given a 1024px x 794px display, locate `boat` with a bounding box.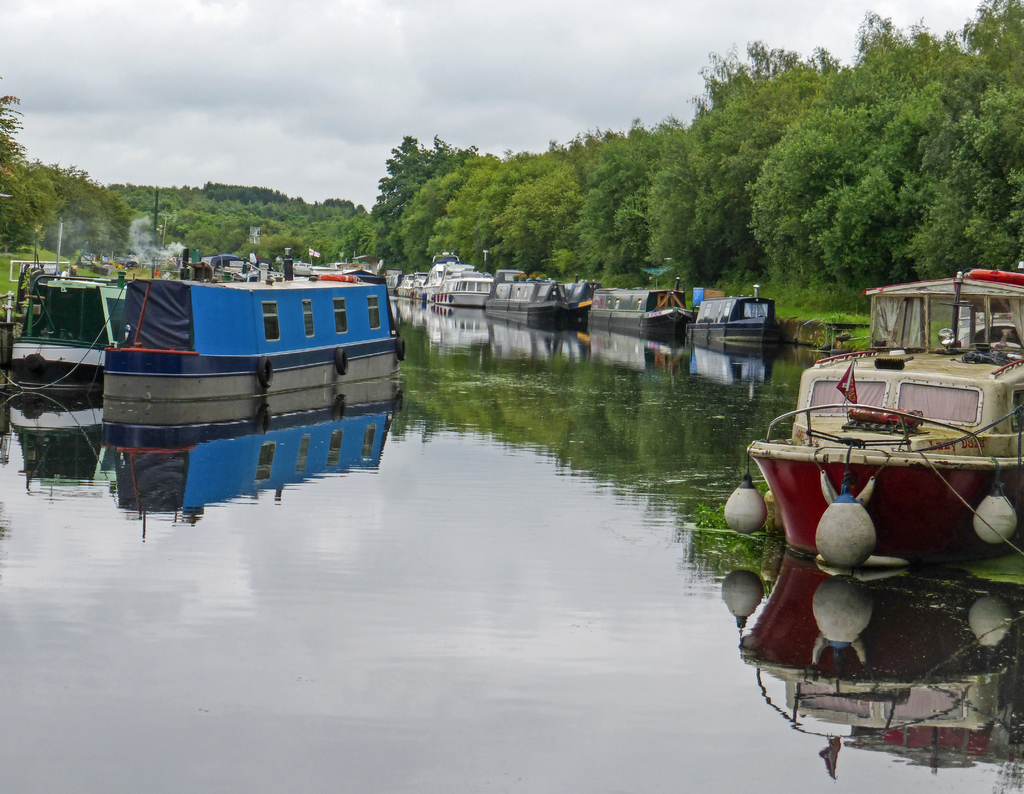
Located: (x1=427, y1=272, x2=499, y2=302).
